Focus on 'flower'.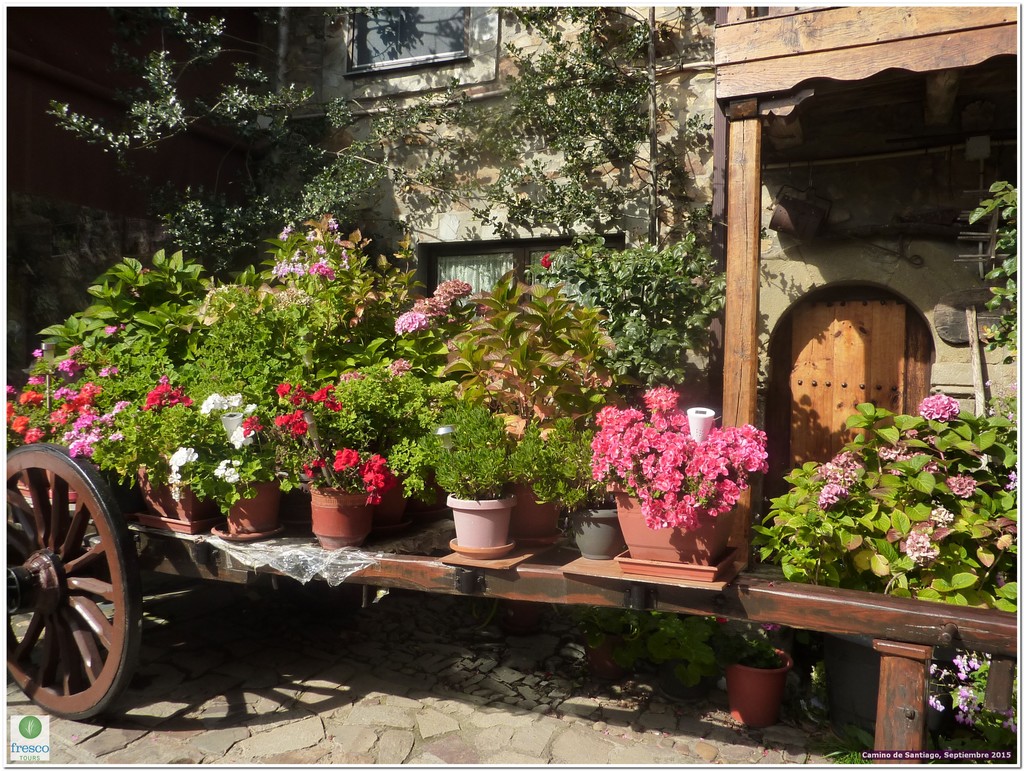
Focused at pyautogui.locateOnScreen(17, 388, 37, 404).
